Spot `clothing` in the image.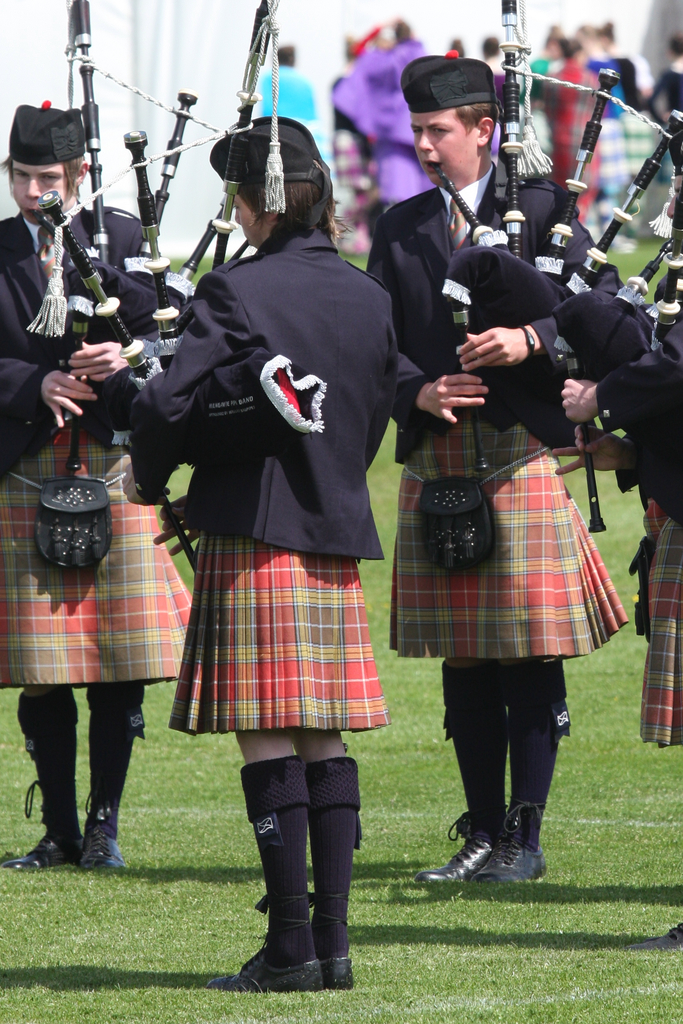
`clothing` found at detection(598, 304, 682, 746).
